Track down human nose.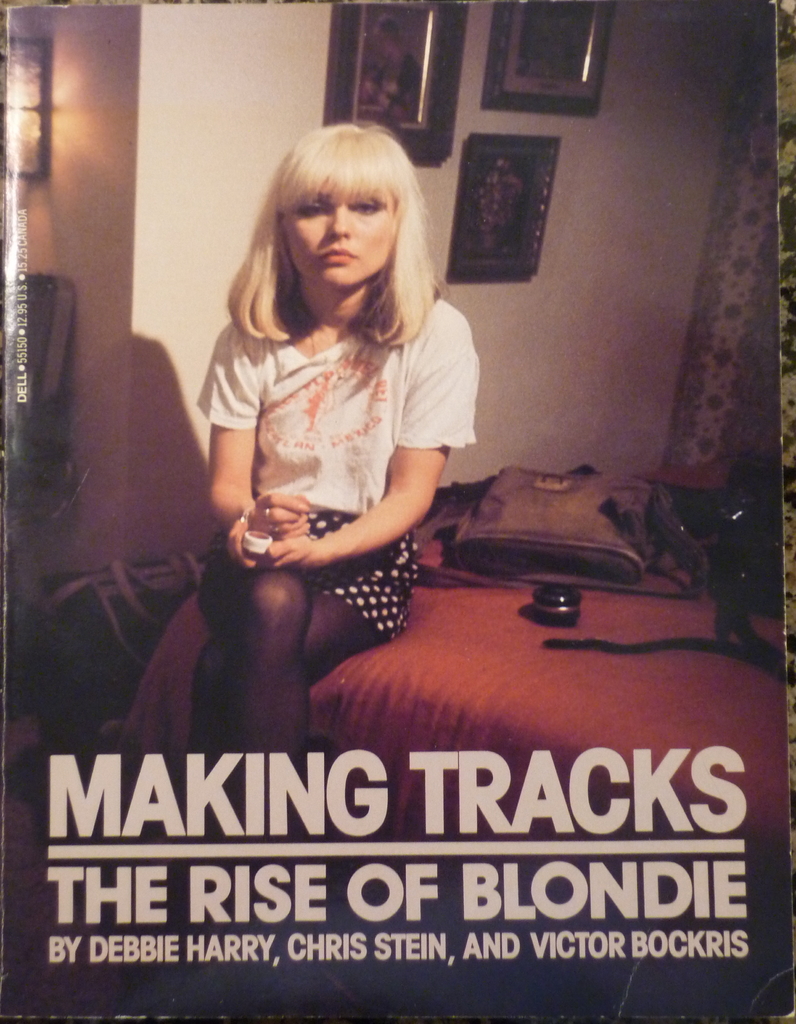
Tracked to (329,205,351,239).
